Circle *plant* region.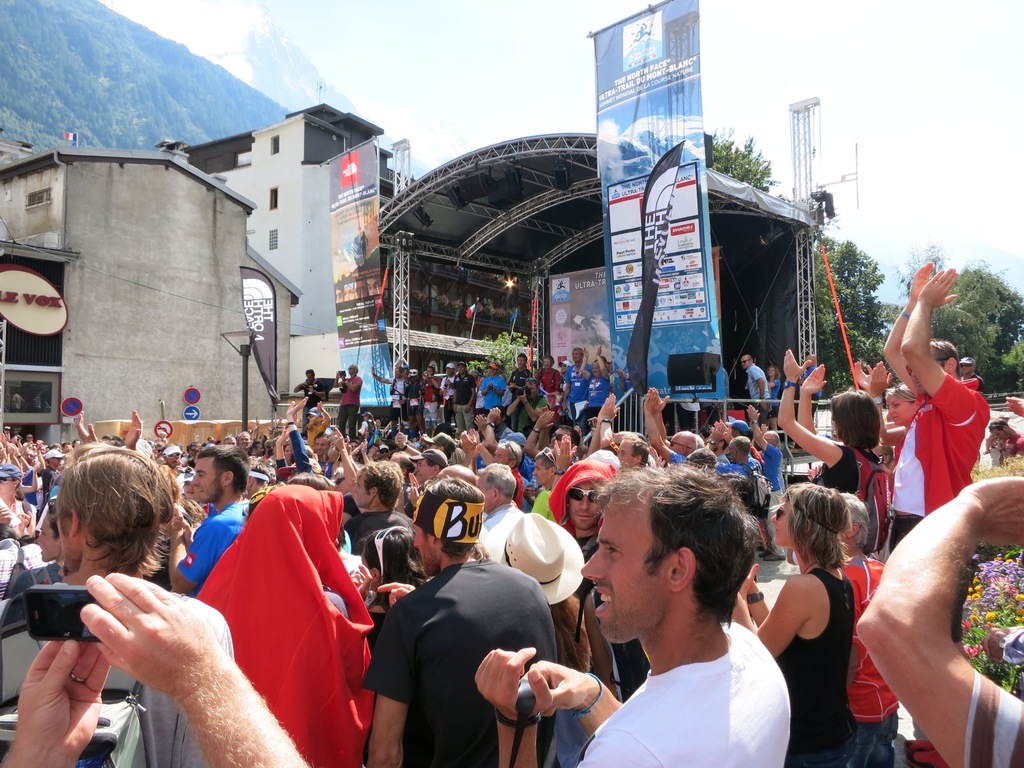
Region: locate(956, 548, 1023, 689).
